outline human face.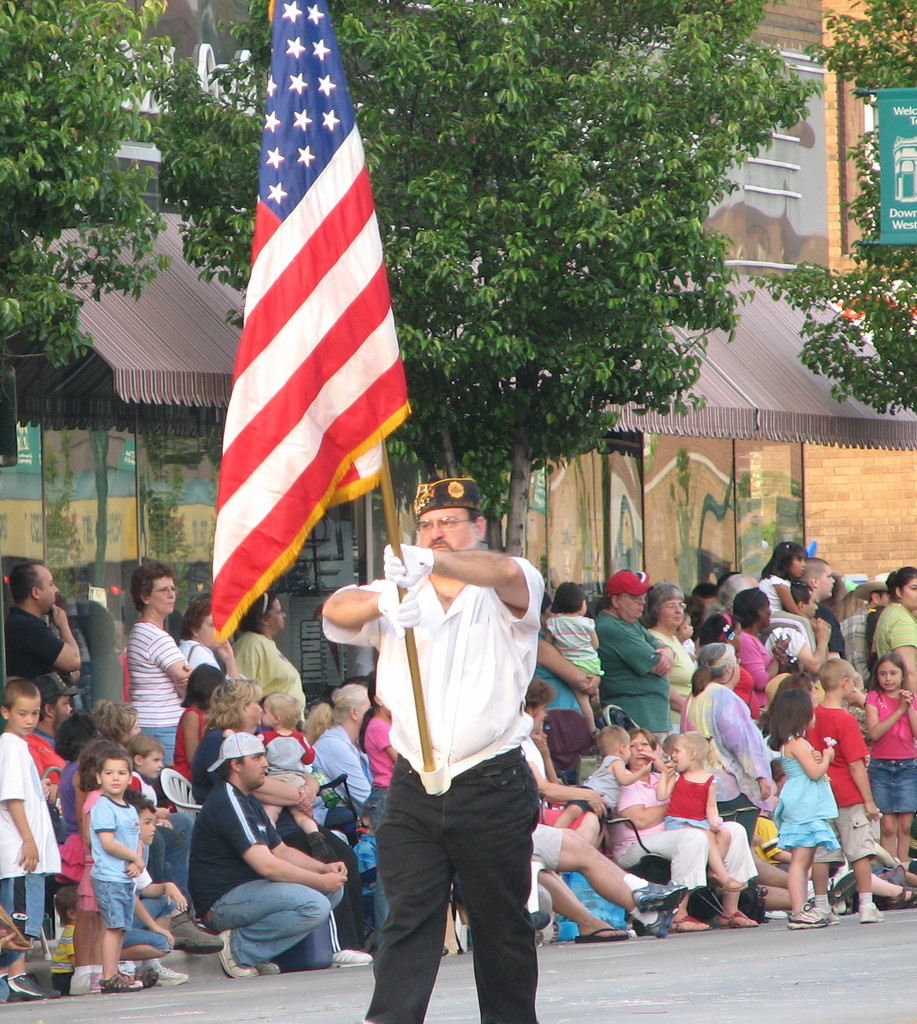
Outline: x1=670 y1=740 x2=692 y2=774.
